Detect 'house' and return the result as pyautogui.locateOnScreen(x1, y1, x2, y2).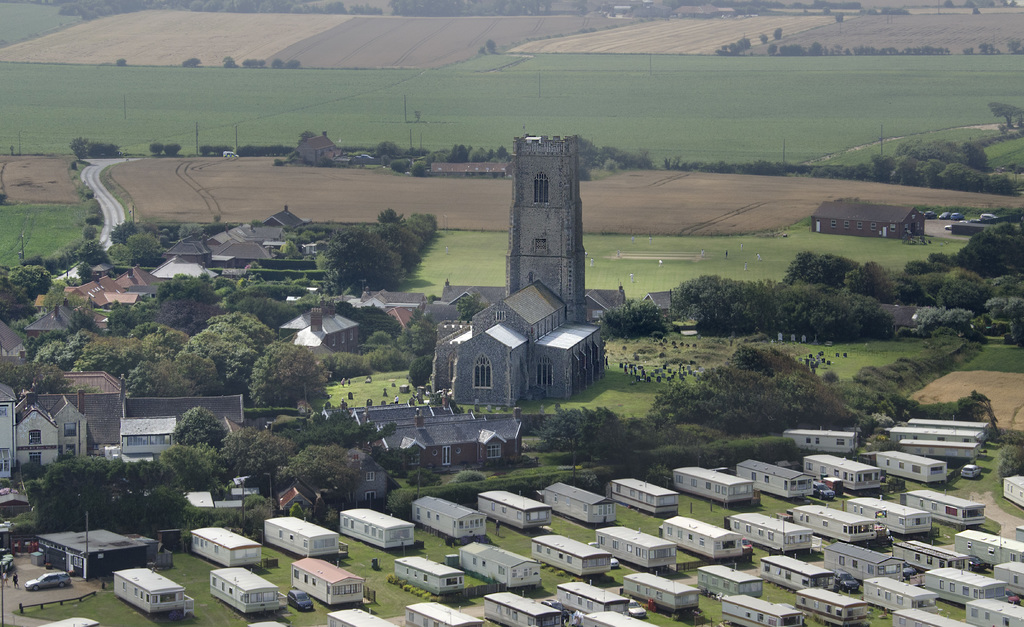
pyautogui.locateOnScreen(340, 509, 413, 550).
